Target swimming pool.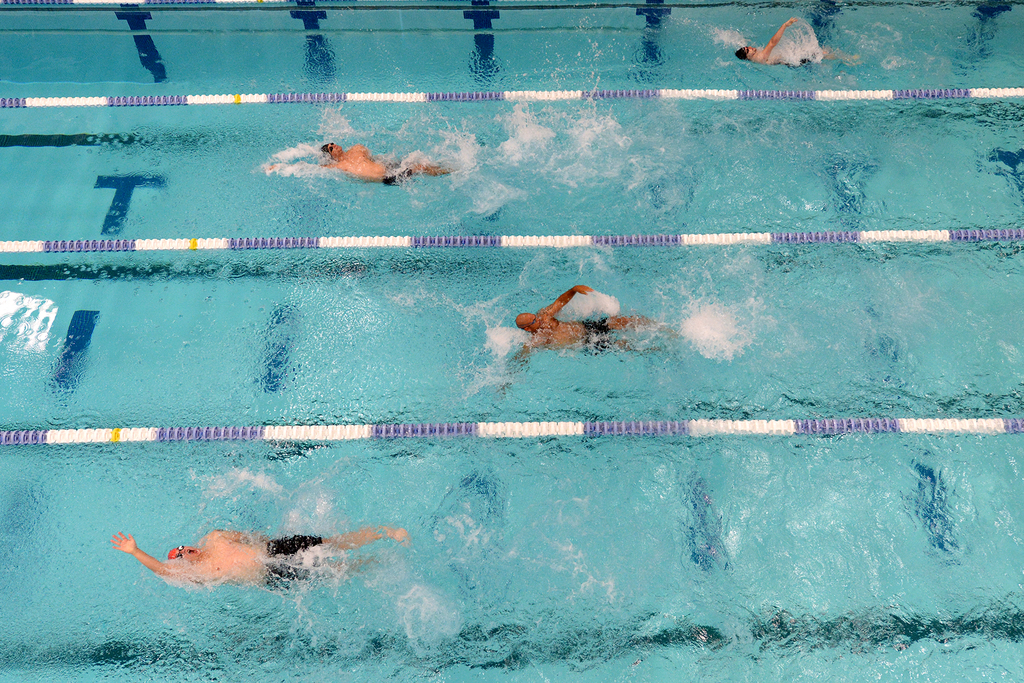
Target region: [x1=19, y1=112, x2=1023, y2=655].
